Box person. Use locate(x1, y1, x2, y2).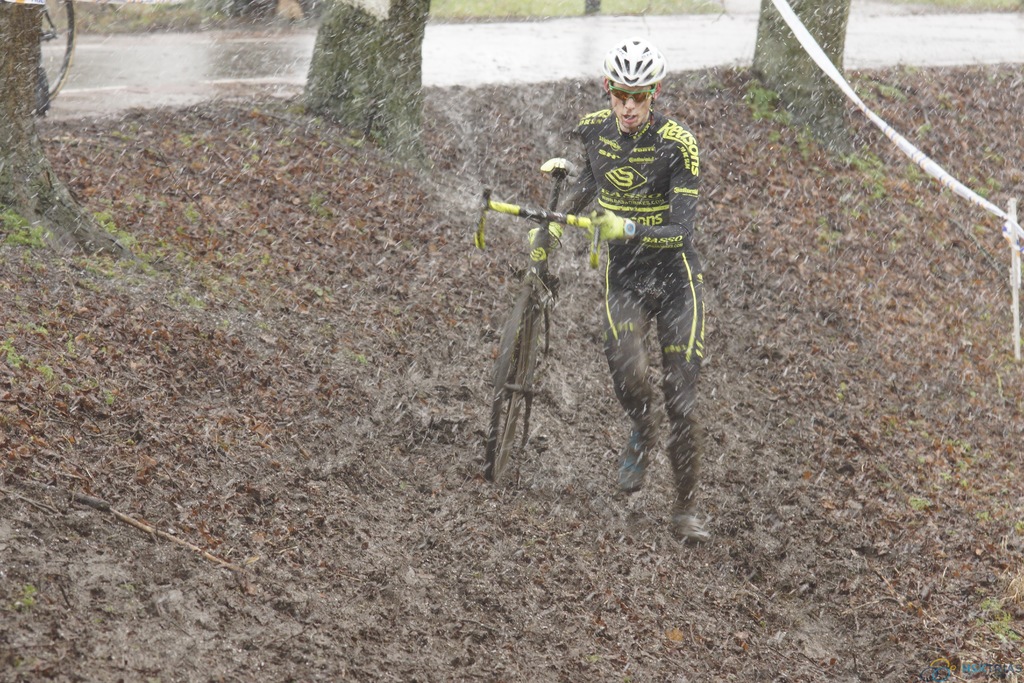
locate(532, 41, 712, 540).
